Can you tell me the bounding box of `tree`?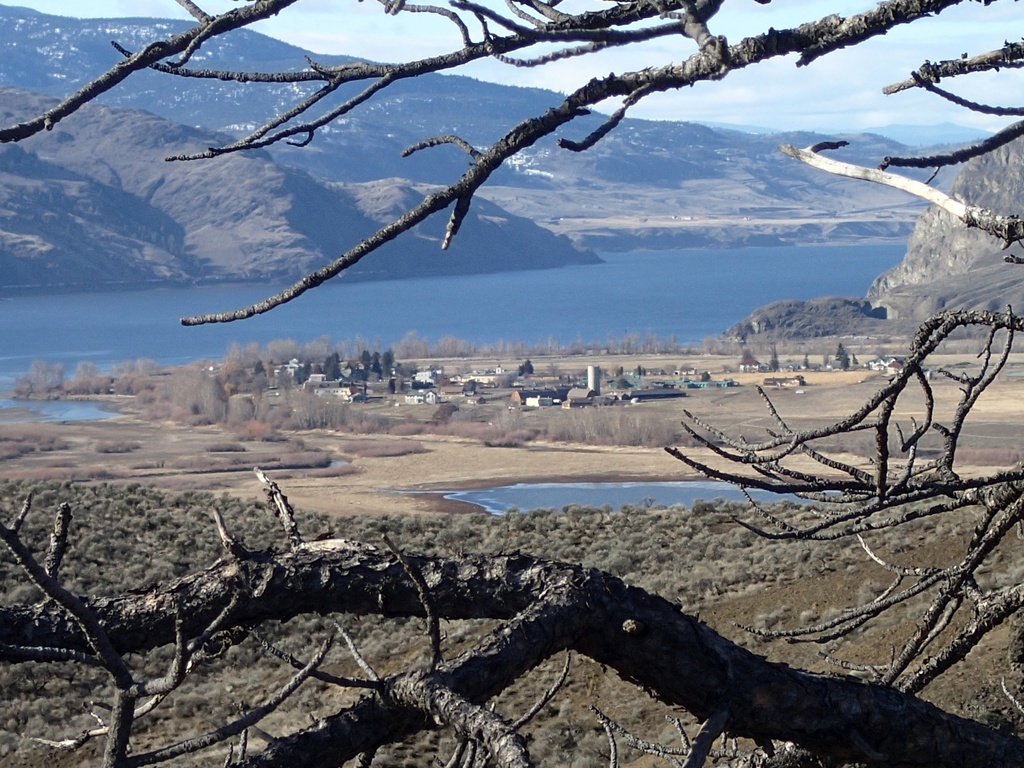
region(374, 355, 385, 373).
